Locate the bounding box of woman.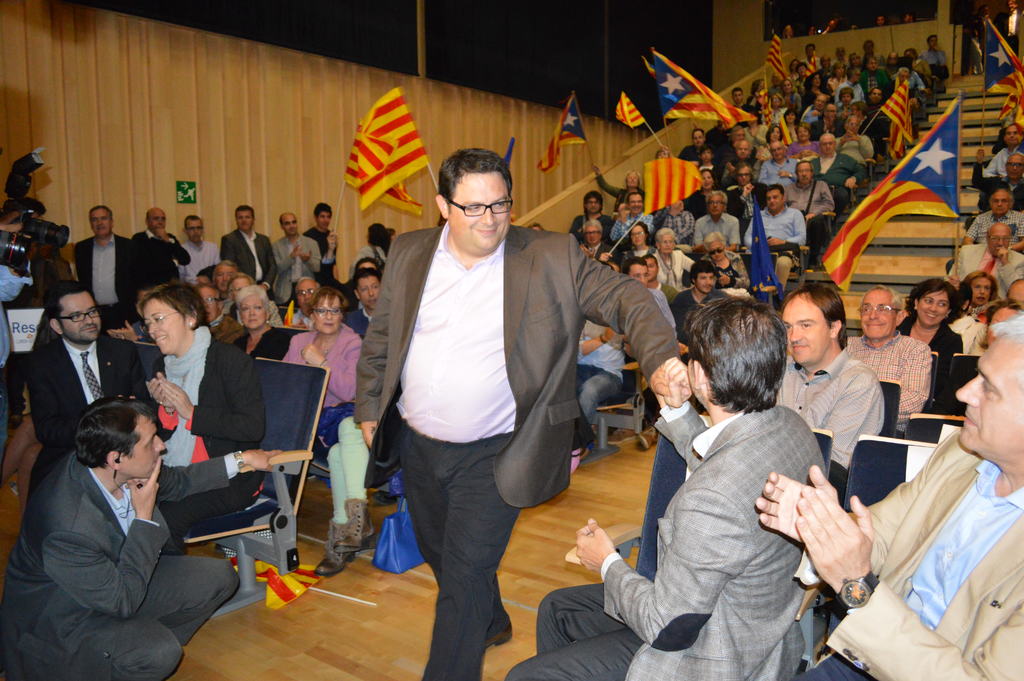
Bounding box: BBox(786, 123, 819, 160).
